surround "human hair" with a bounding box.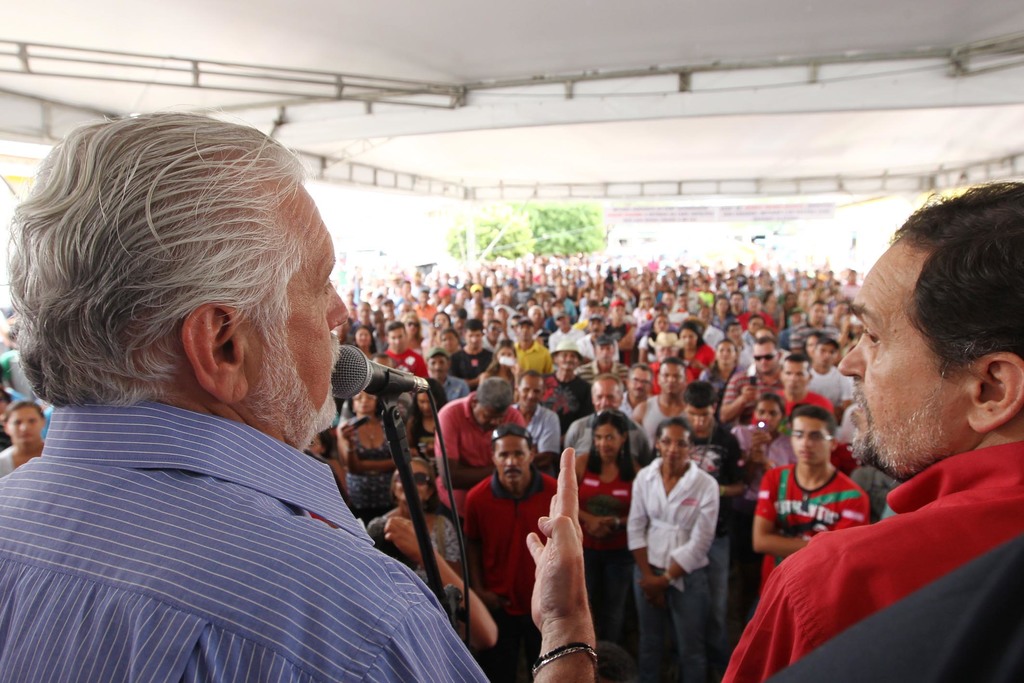
[x1=761, y1=393, x2=788, y2=419].
